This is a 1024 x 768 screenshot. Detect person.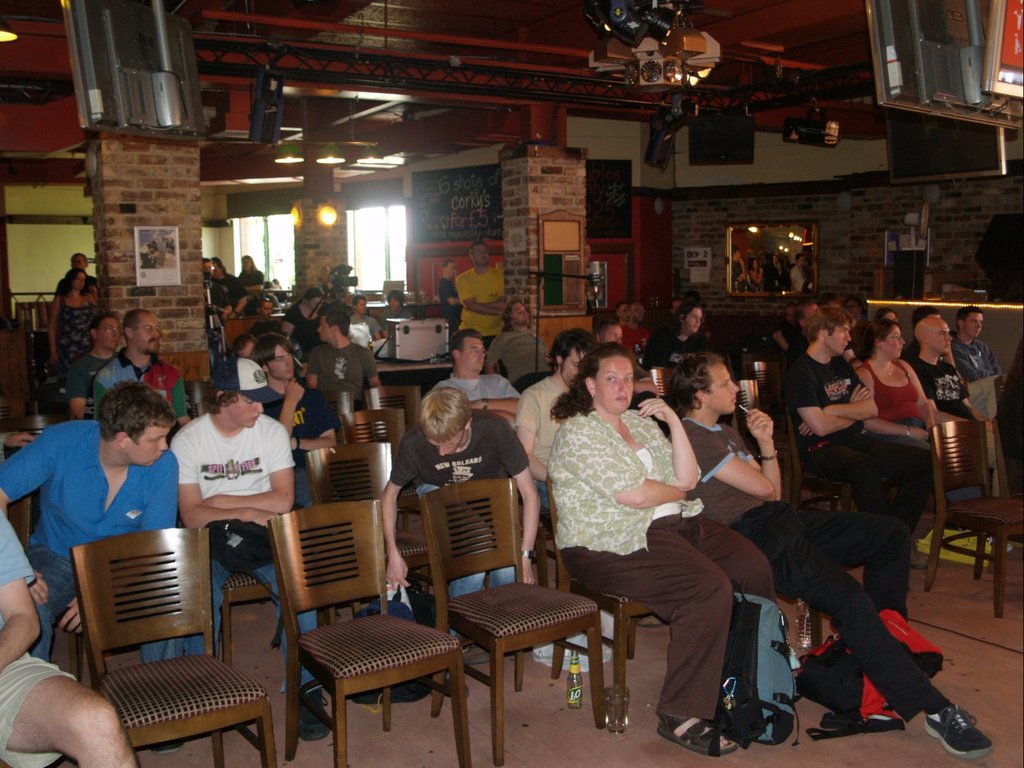
<bbox>94, 307, 195, 436</bbox>.
